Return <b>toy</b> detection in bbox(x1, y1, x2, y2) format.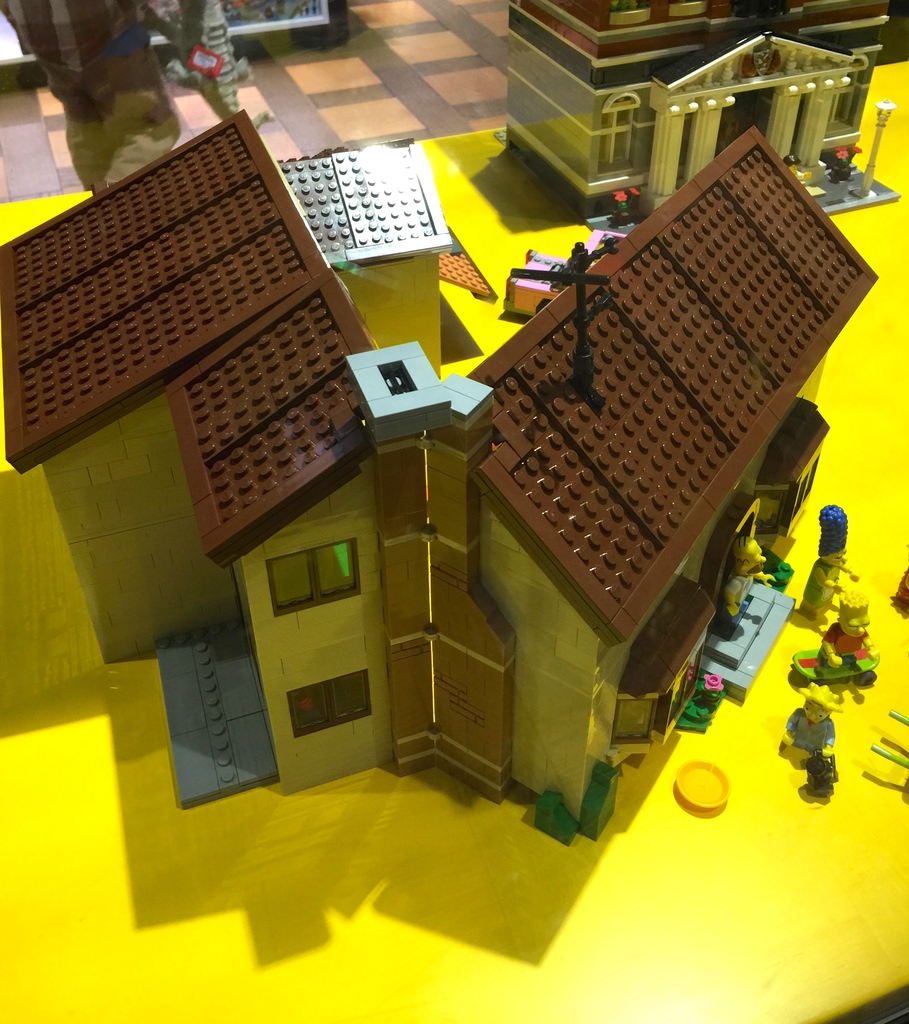
bbox(873, 710, 908, 767).
